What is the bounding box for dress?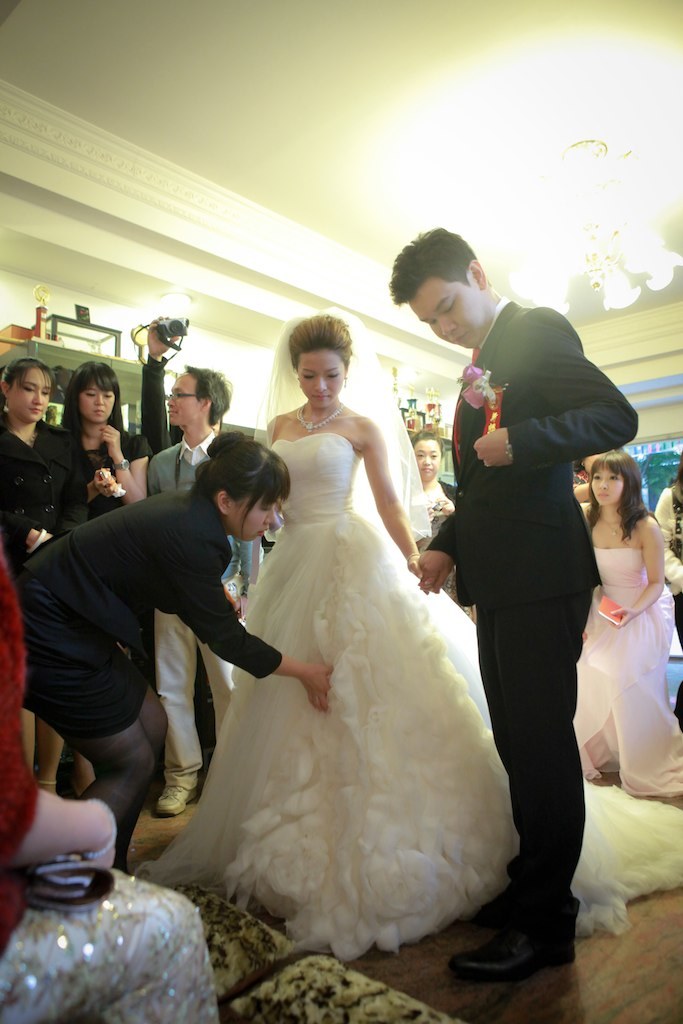
x1=132, y1=309, x2=682, y2=964.
